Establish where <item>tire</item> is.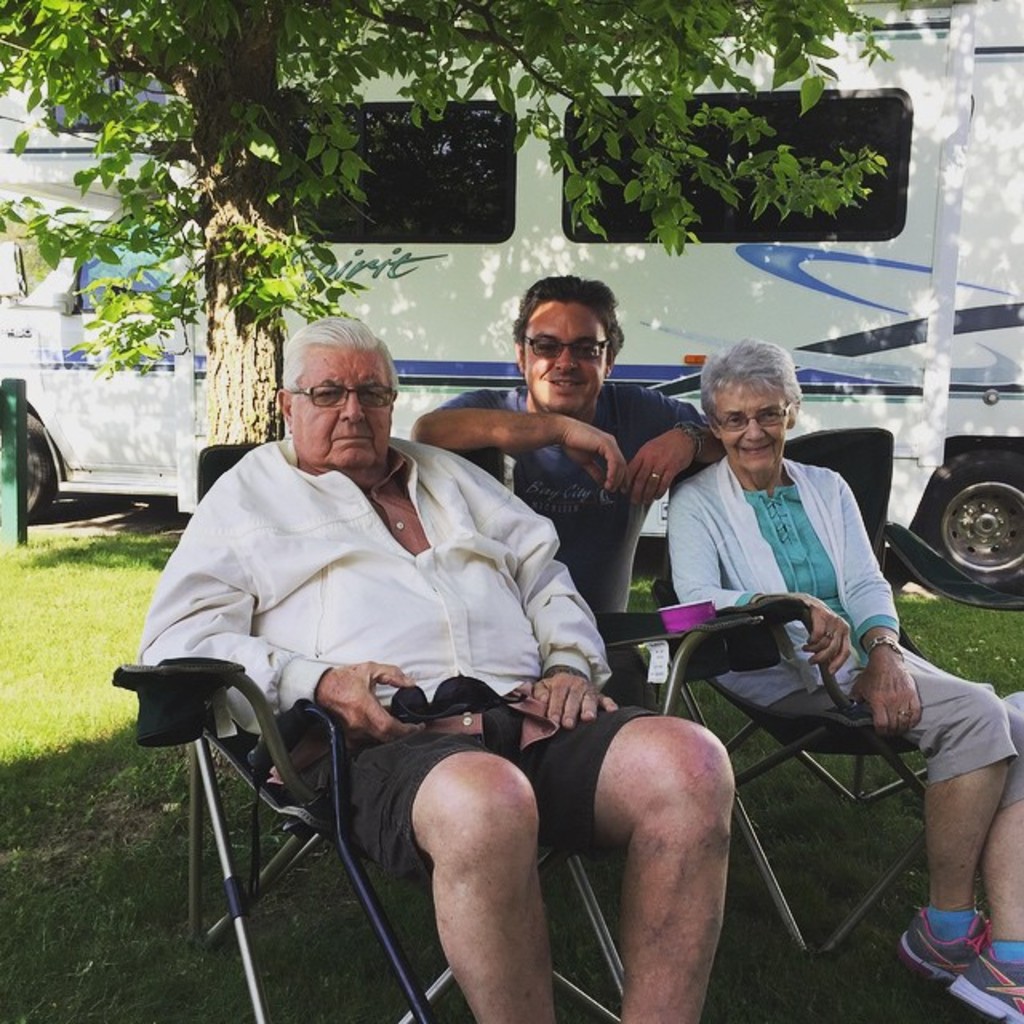
Established at {"x1": 22, "y1": 411, "x2": 54, "y2": 522}.
